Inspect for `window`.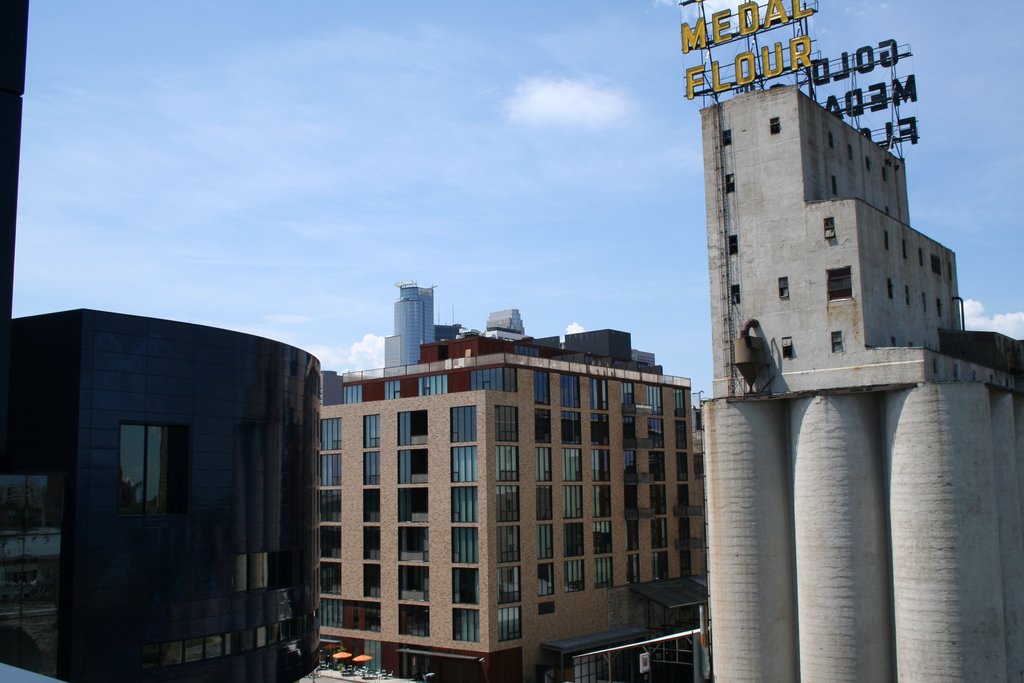
Inspection: bbox(589, 484, 612, 516).
